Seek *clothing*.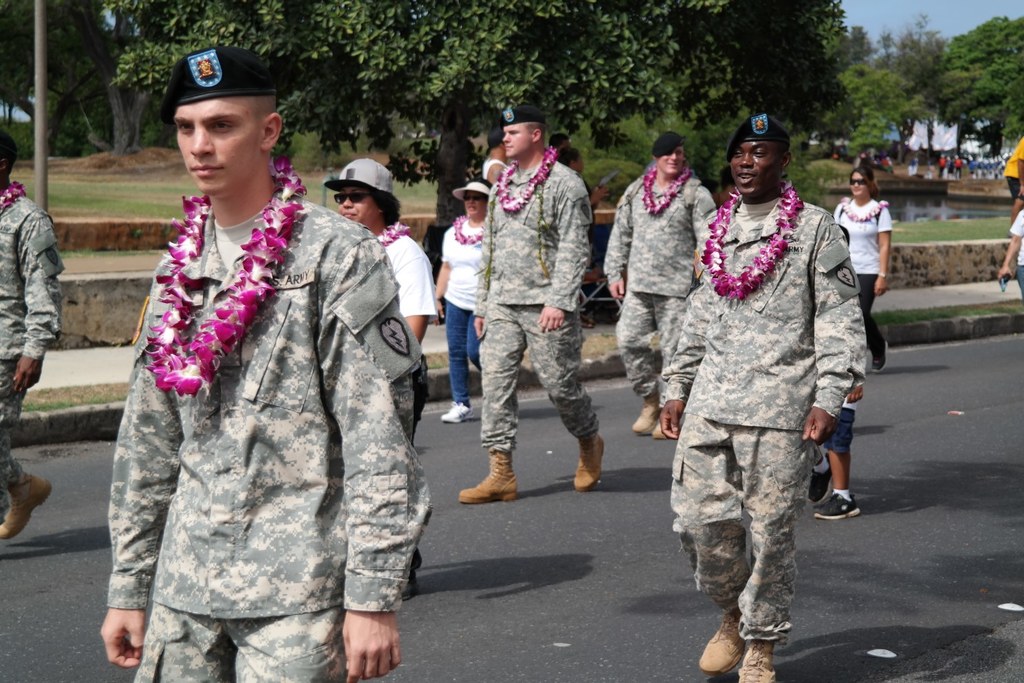
1004/139/1023/198.
